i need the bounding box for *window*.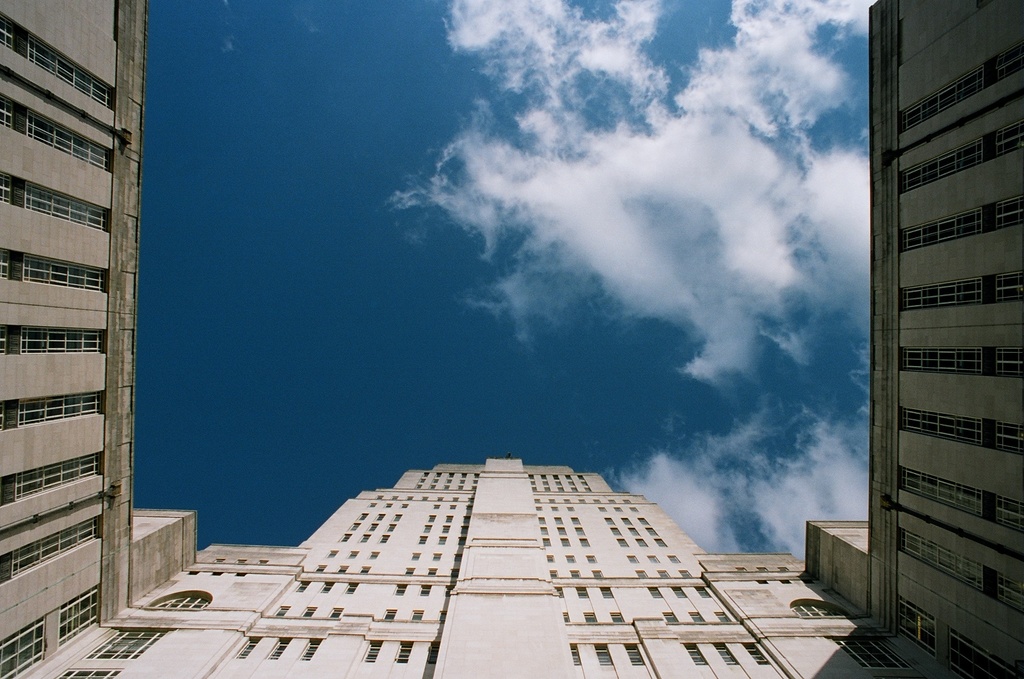
Here it is: 540 526 548 534.
